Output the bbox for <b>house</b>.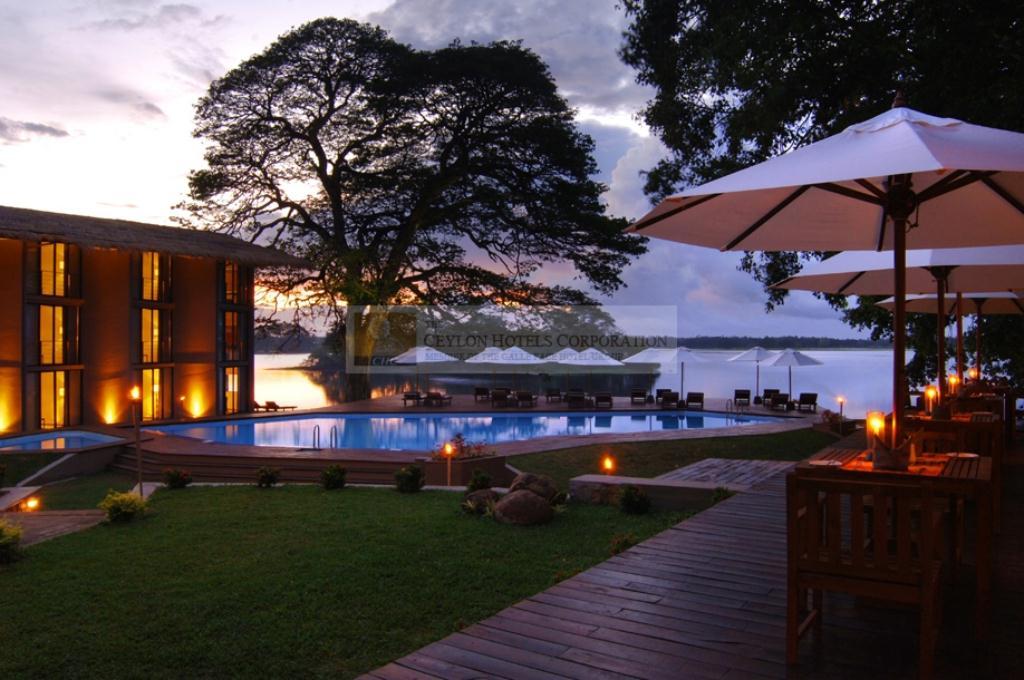
<box>250,328,368,413</box>.
